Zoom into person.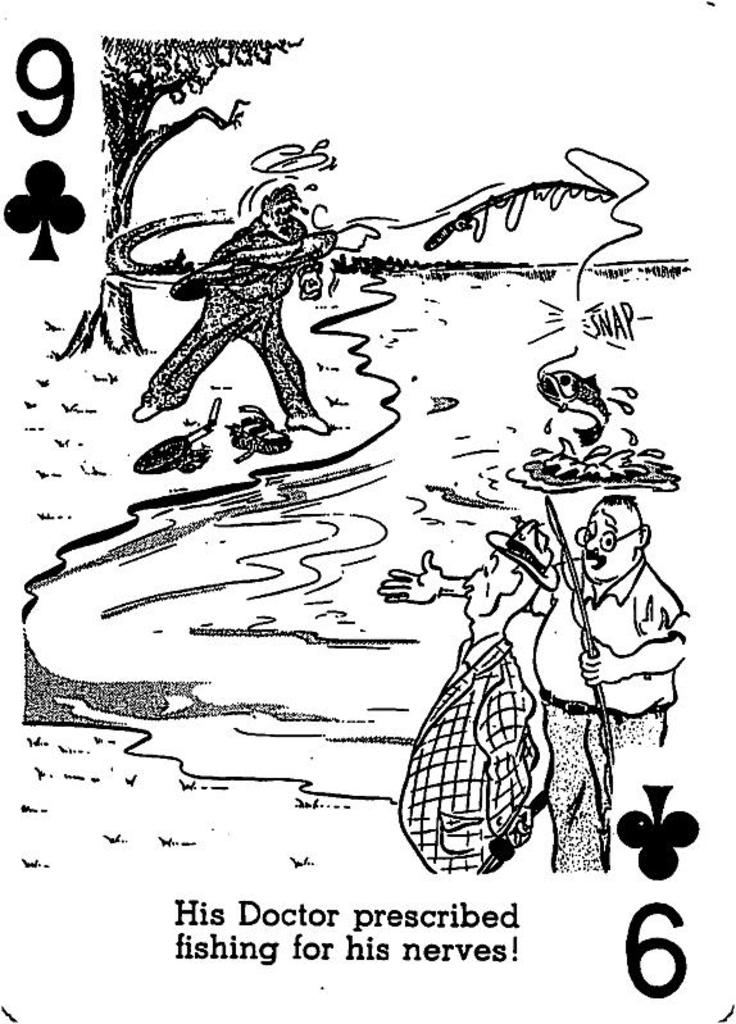
Zoom target: {"x1": 394, "y1": 510, "x2": 542, "y2": 882}.
